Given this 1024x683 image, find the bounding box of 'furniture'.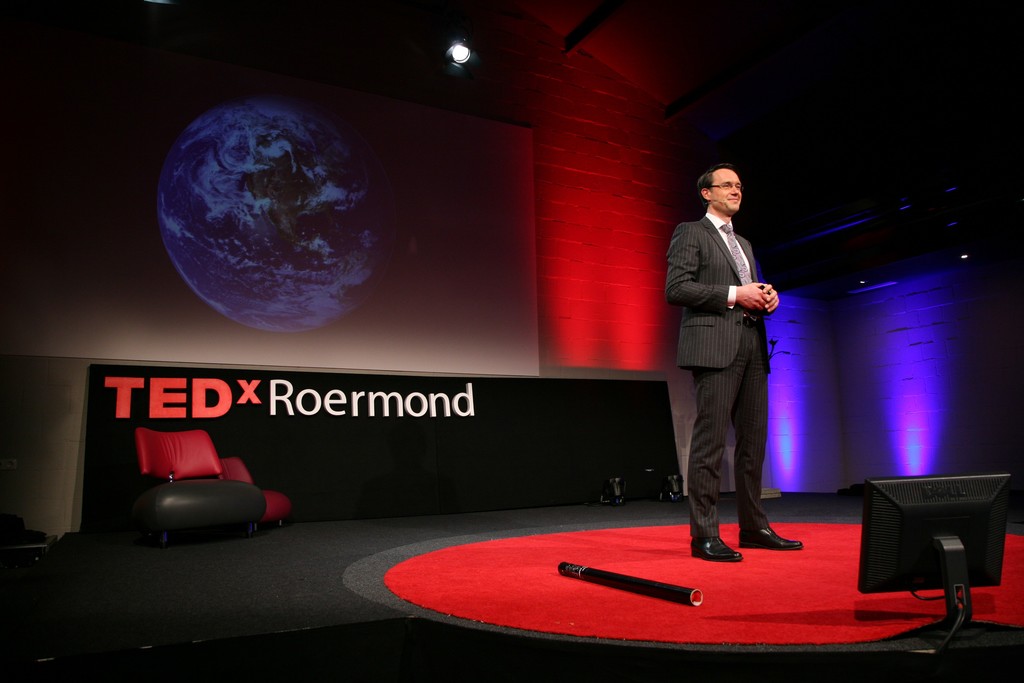
x1=135, y1=425, x2=268, y2=547.
